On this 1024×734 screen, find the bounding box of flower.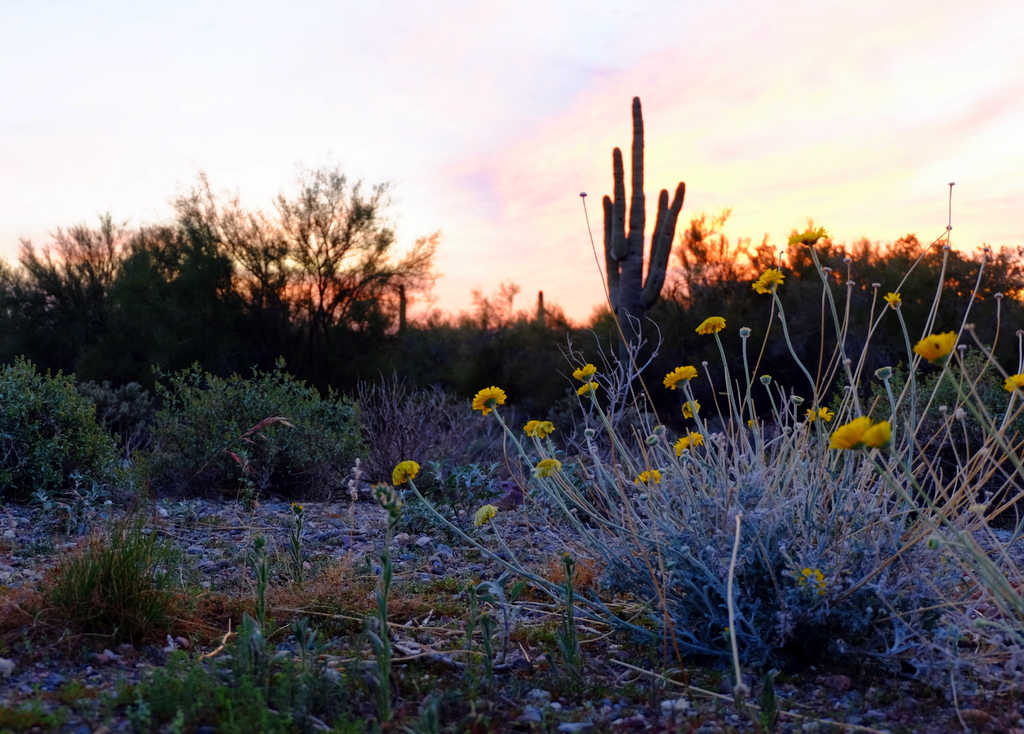
Bounding box: 571,361,600,382.
